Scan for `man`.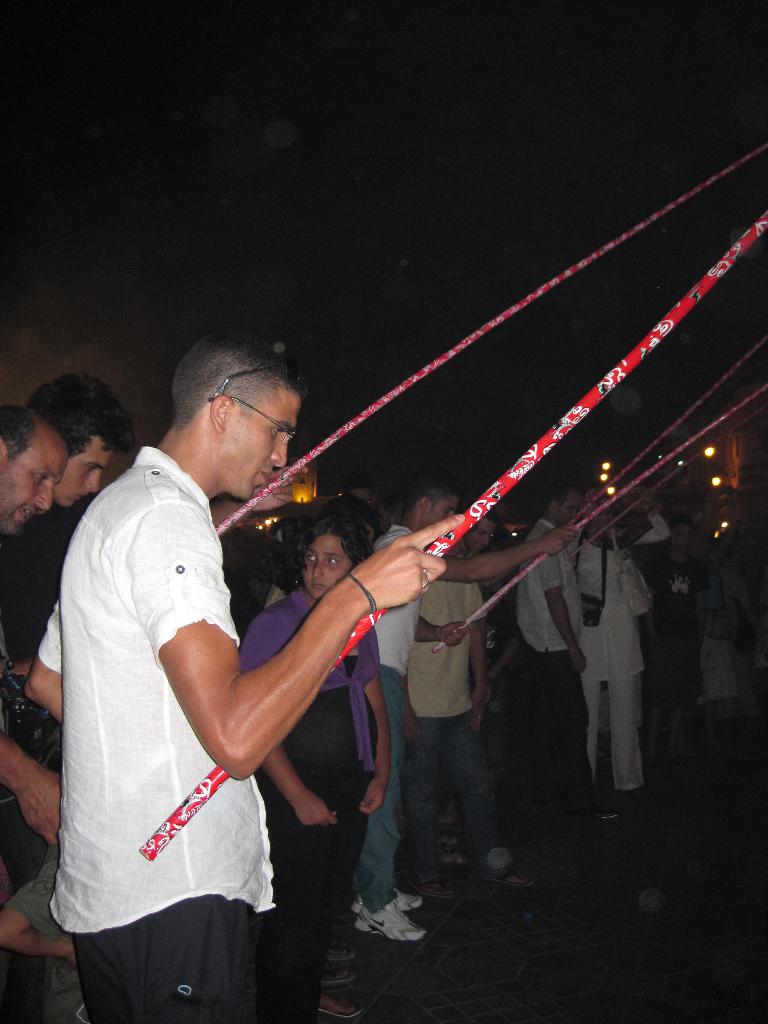
Scan result: <bbox>576, 540, 649, 819</bbox>.
